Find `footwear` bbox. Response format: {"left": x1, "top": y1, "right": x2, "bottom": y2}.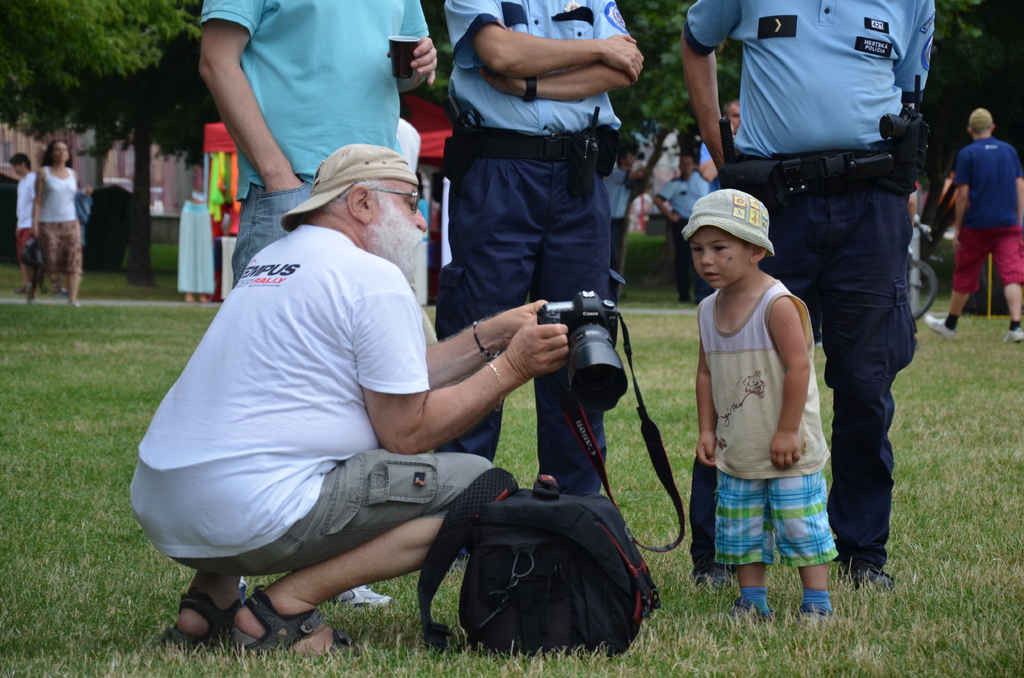
{"left": 692, "top": 564, "right": 732, "bottom": 593}.
